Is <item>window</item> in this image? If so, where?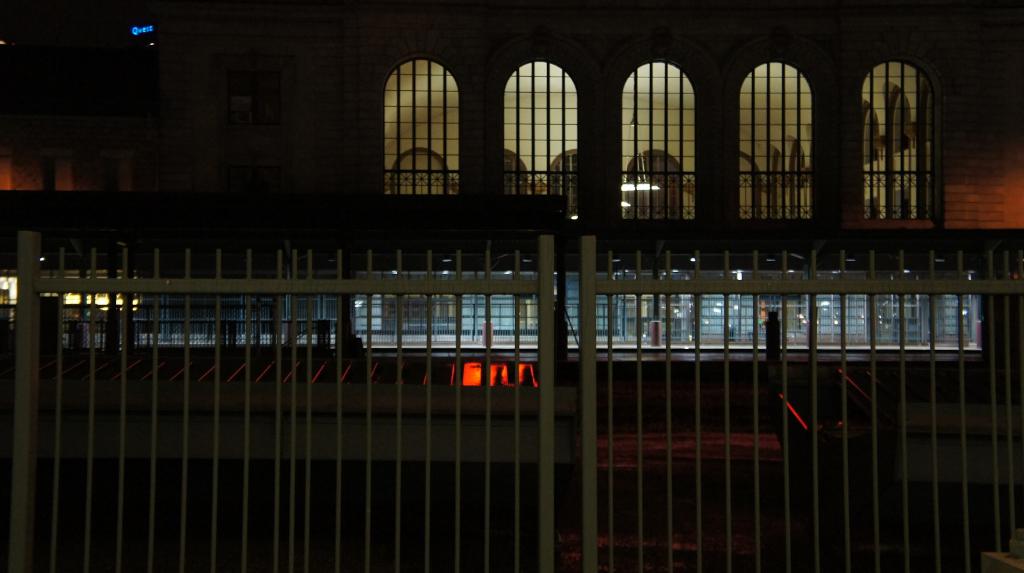
Yes, at detection(499, 60, 589, 227).
